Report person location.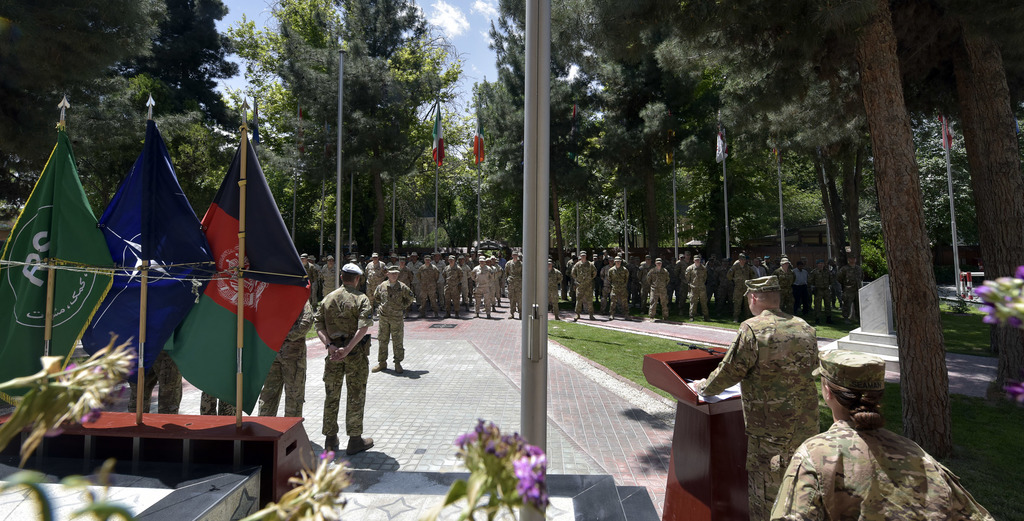
Report: (318, 260, 342, 310).
